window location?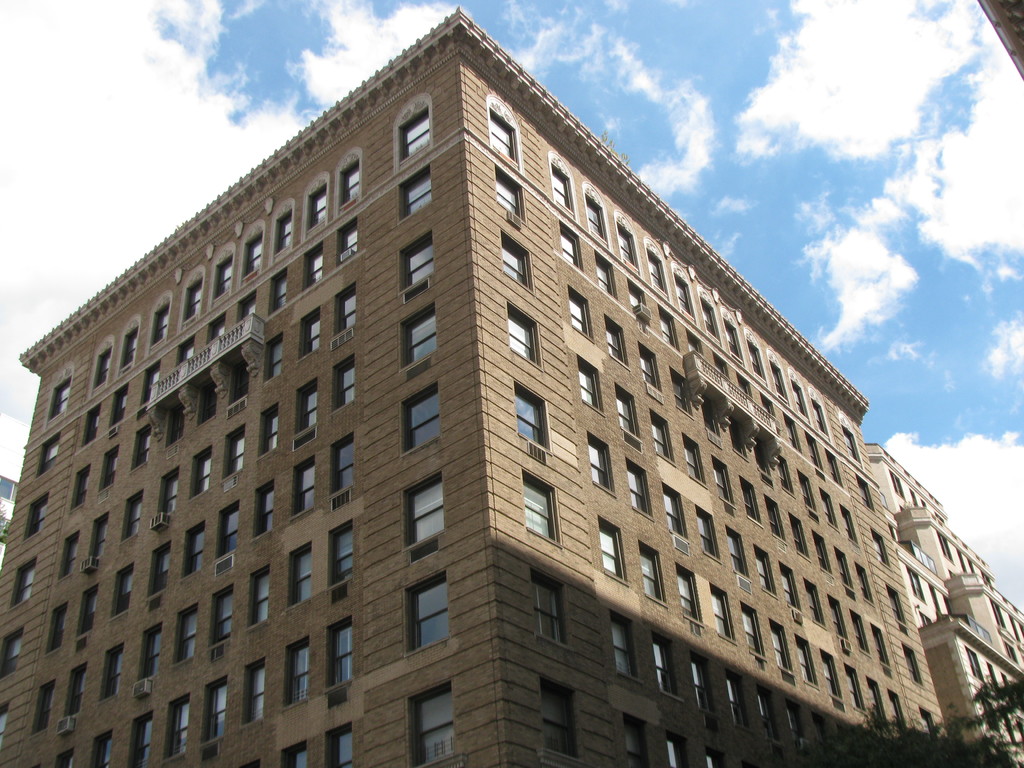
406, 308, 435, 364
